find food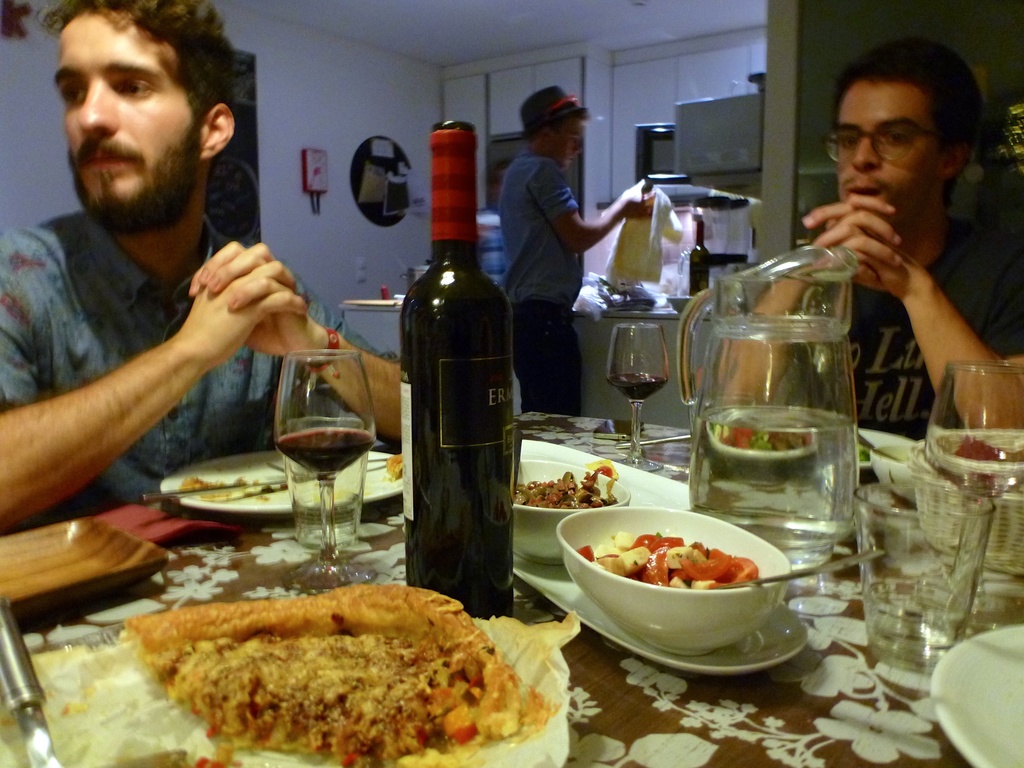
386 452 411 471
